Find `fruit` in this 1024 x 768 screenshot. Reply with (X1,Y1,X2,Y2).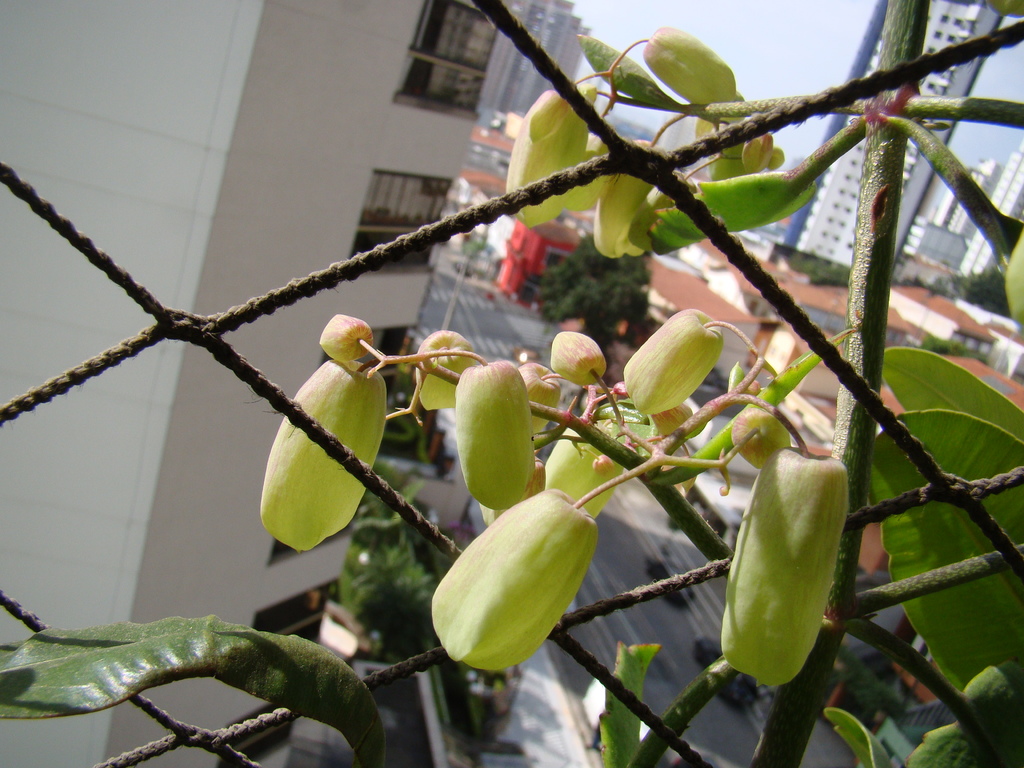
(545,333,614,395).
